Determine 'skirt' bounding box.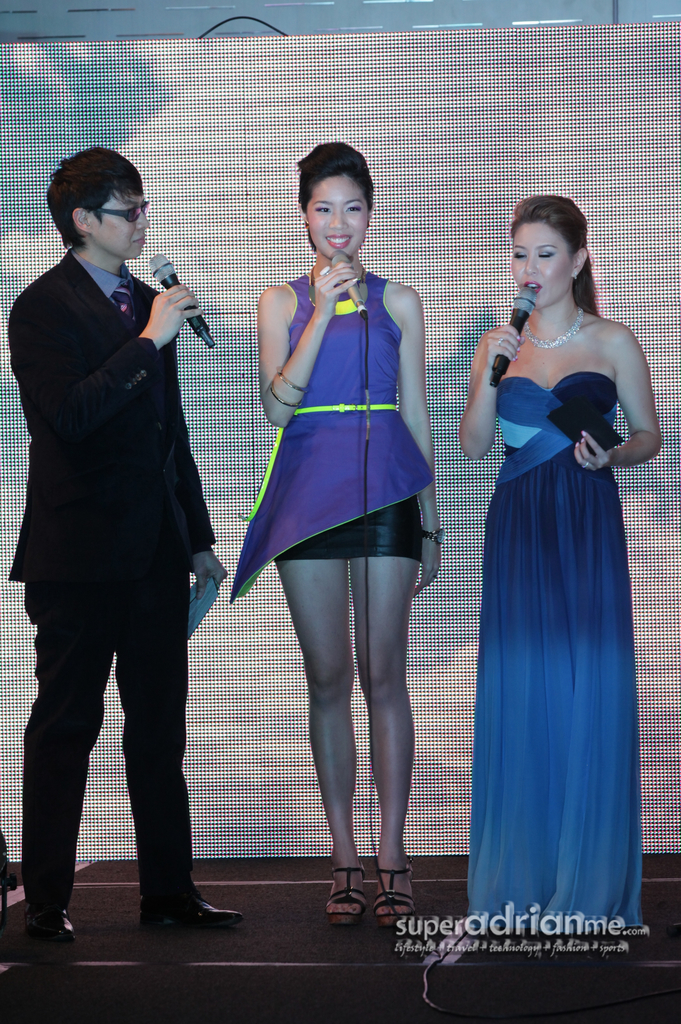
Determined: x1=278, y1=497, x2=420, y2=562.
